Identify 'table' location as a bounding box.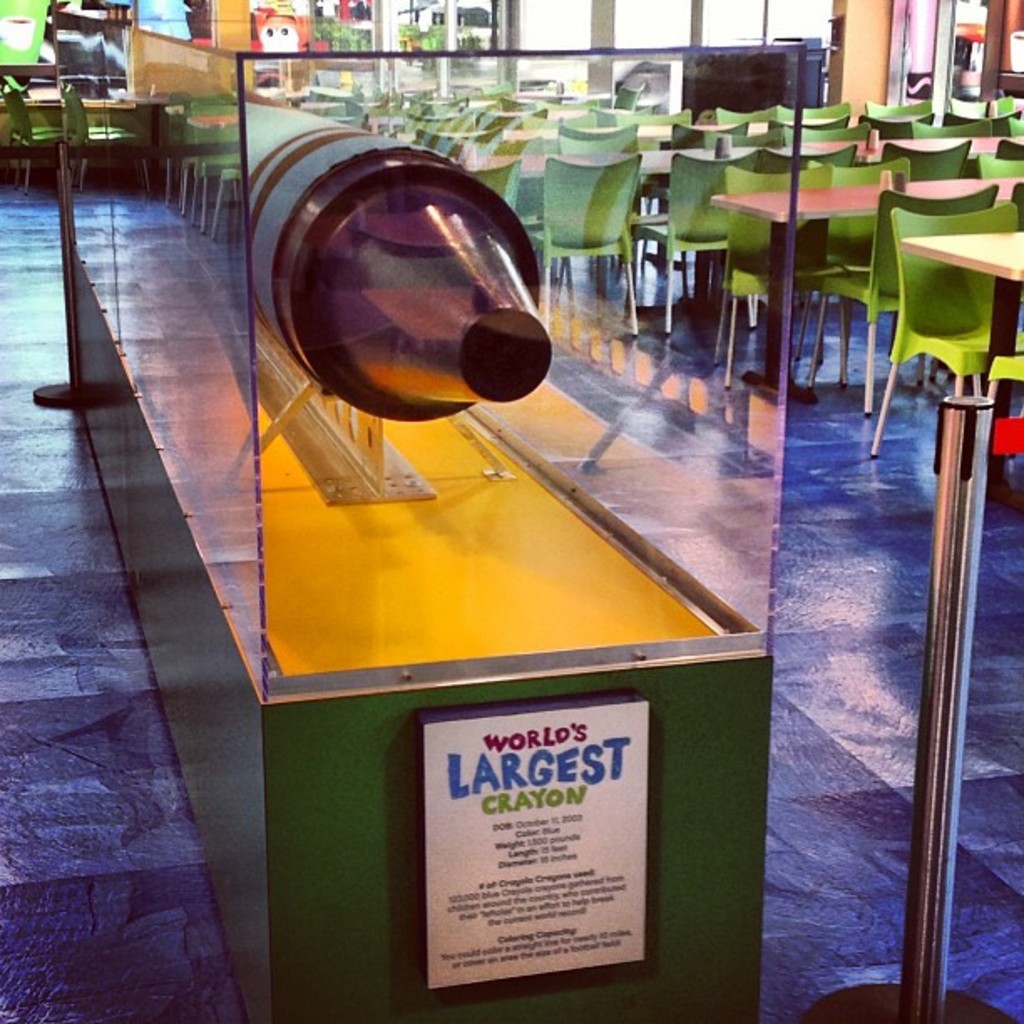
[709, 162, 1022, 420].
